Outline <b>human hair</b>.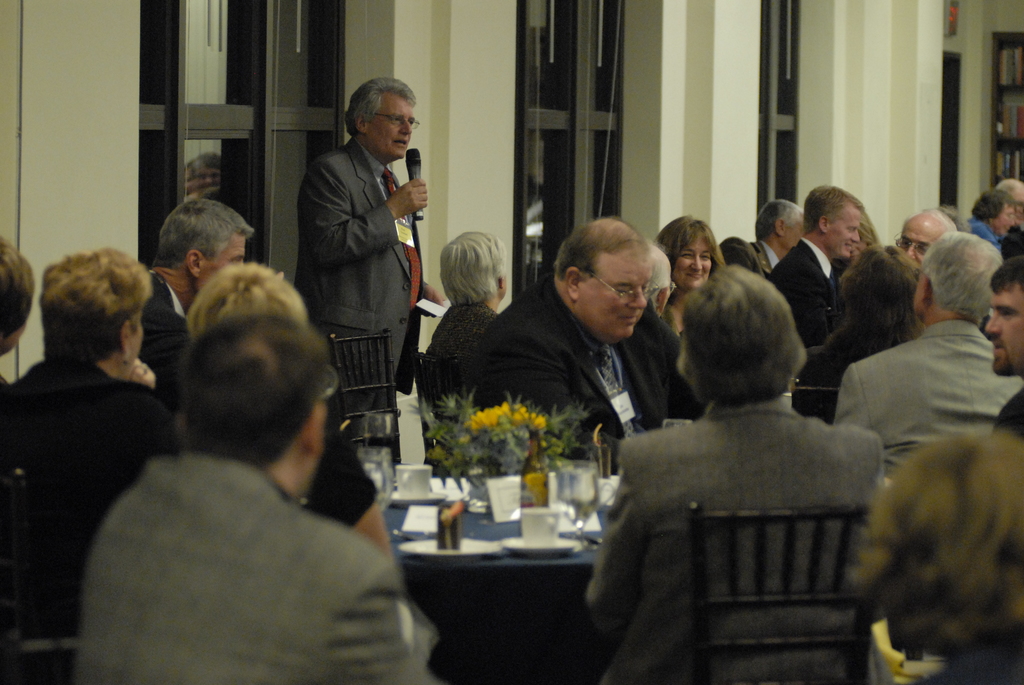
Outline: {"left": 842, "top": 425, "right": 1023, "bottom": 682}.
